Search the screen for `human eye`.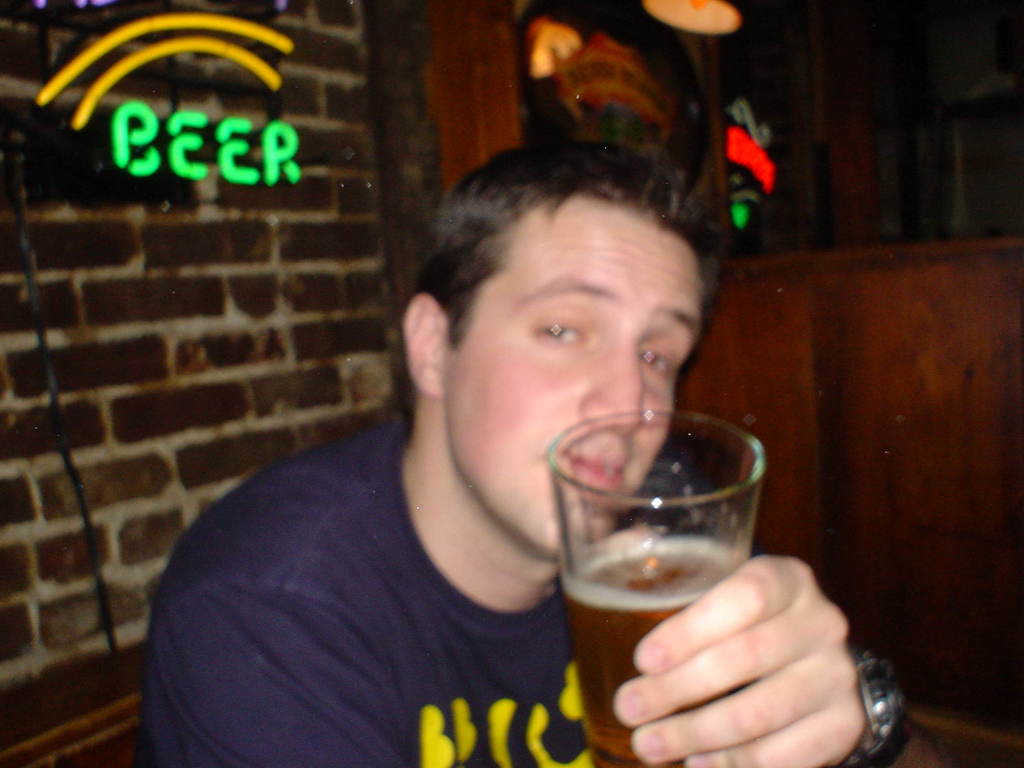
Found at Rect(637, 337, 682, 383).
